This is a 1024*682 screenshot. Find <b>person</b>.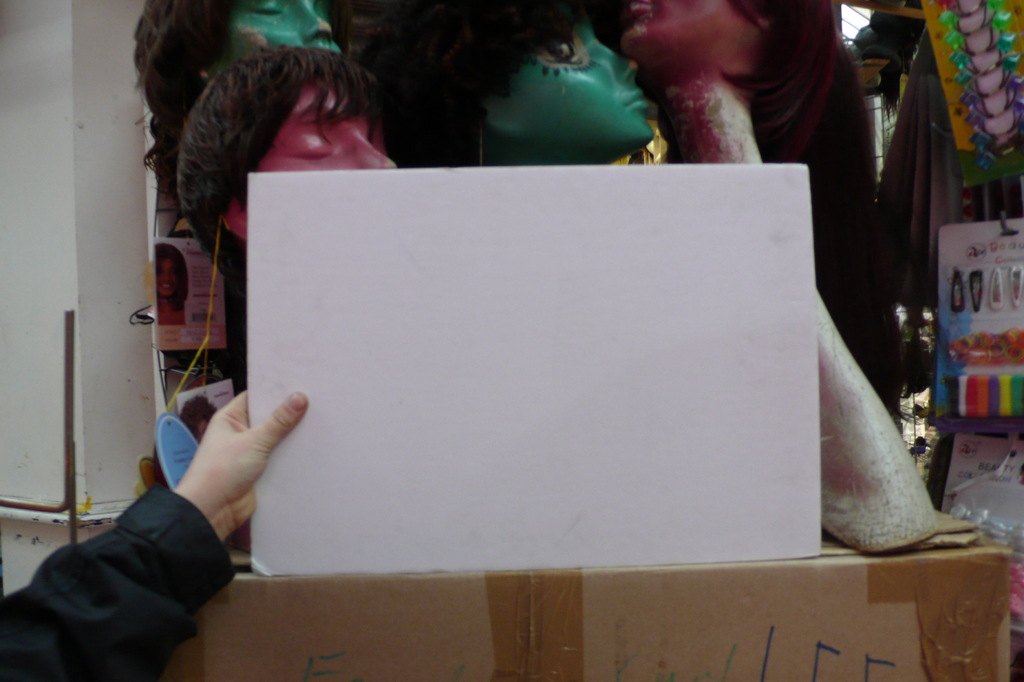
Bounding box: 0,385,307,681.
